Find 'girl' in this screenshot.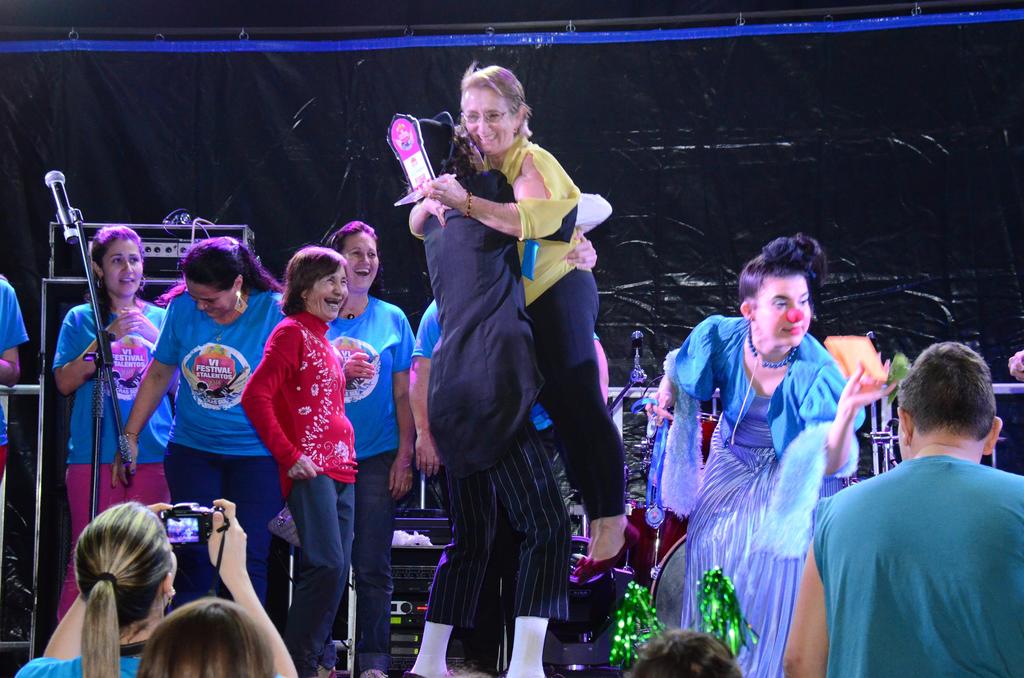
The bounding box for 'girl' is (146,602,270,677).
